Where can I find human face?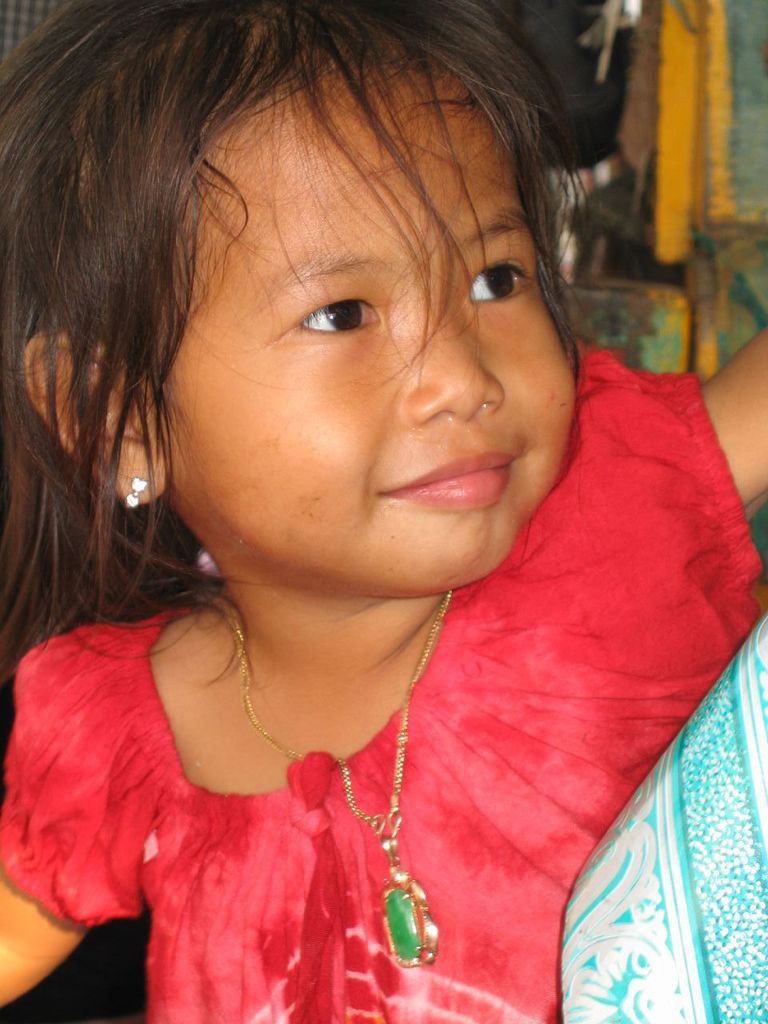
You can find it at box=[161, 40, 588, 584].
